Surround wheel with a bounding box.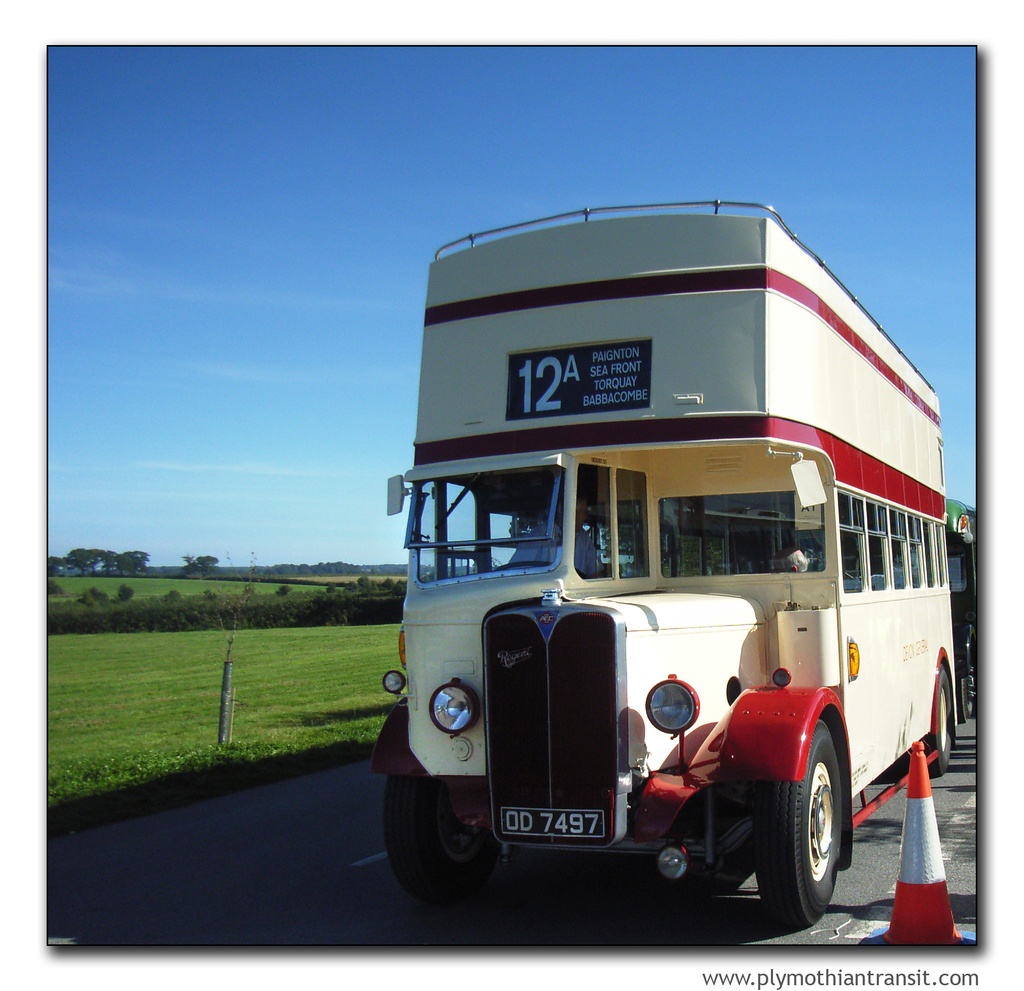
bbox(493, 560, 586, 578).
